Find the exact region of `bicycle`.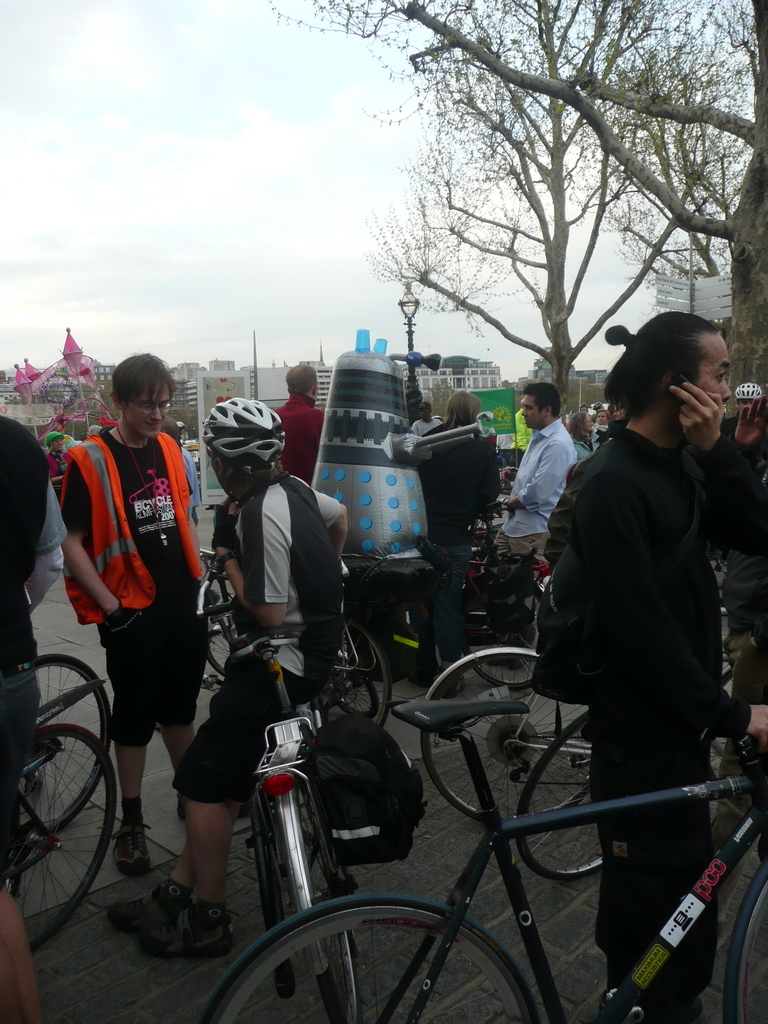
Exact region: Rect(401, 530, 554, 690).
